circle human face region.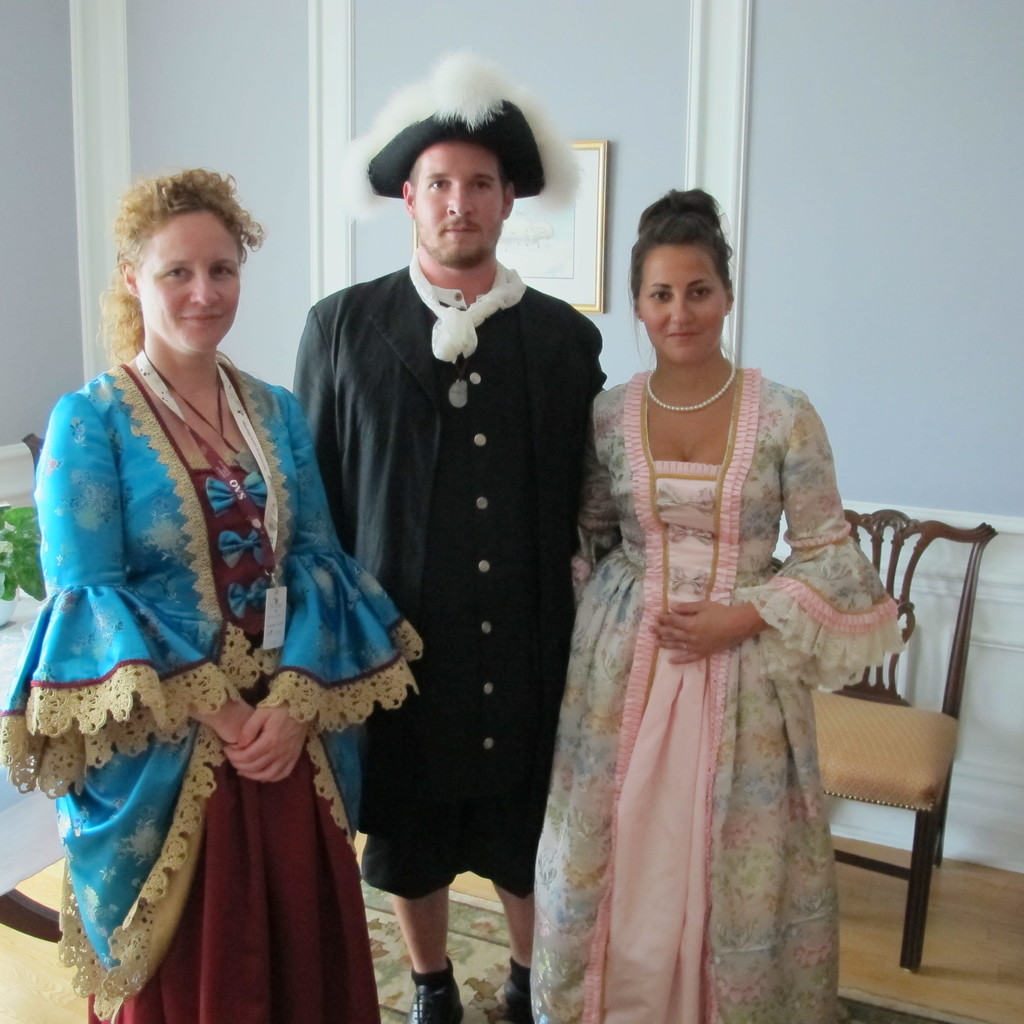
Region: 138, 213, 239, 358.
